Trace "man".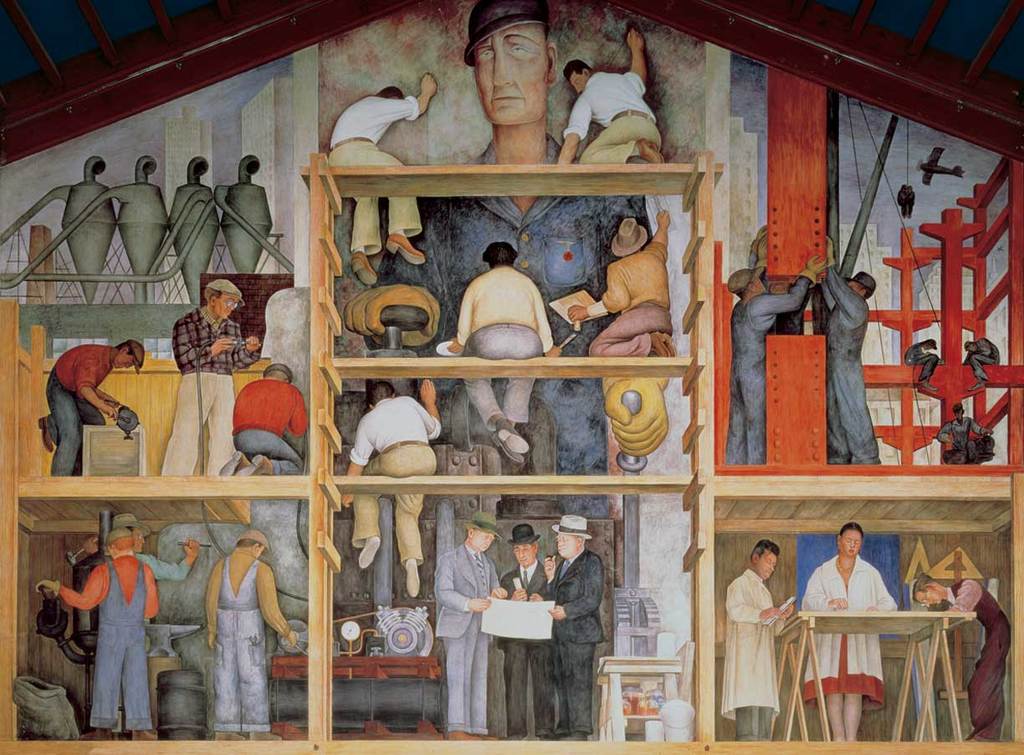
Traced to locate(35, 339, 148, 475).
